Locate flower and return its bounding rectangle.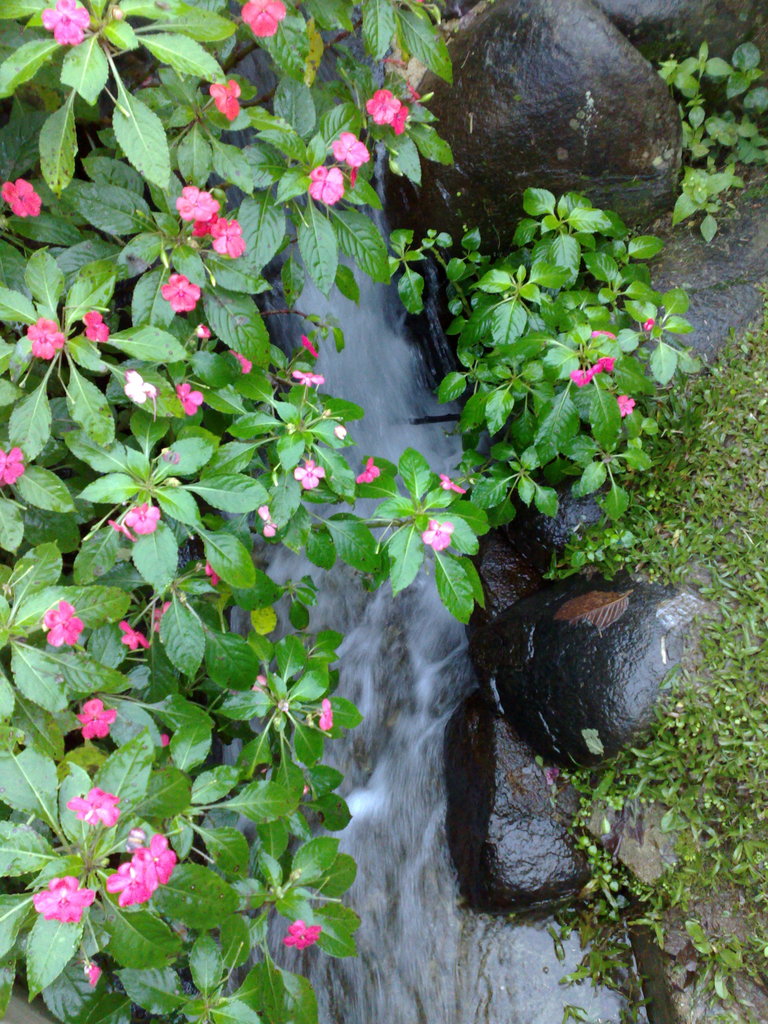
left=408, top=82, right=424, bottom=104.
